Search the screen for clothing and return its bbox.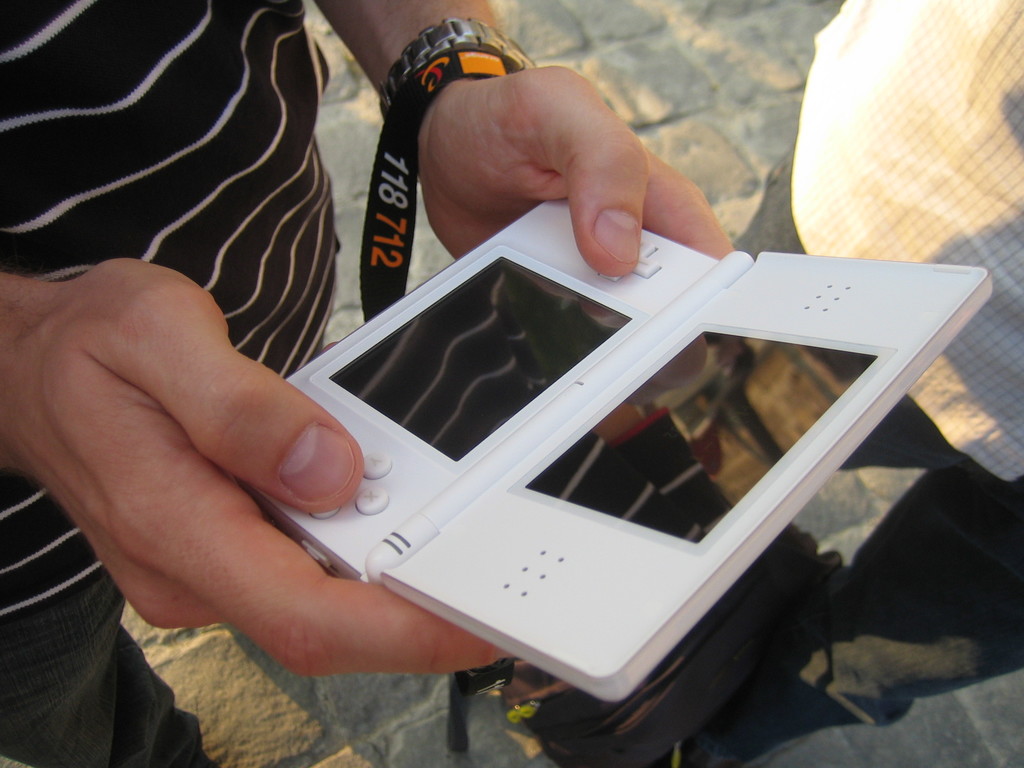
Found: x1=0 y1=0 x2=345 y2=767.
